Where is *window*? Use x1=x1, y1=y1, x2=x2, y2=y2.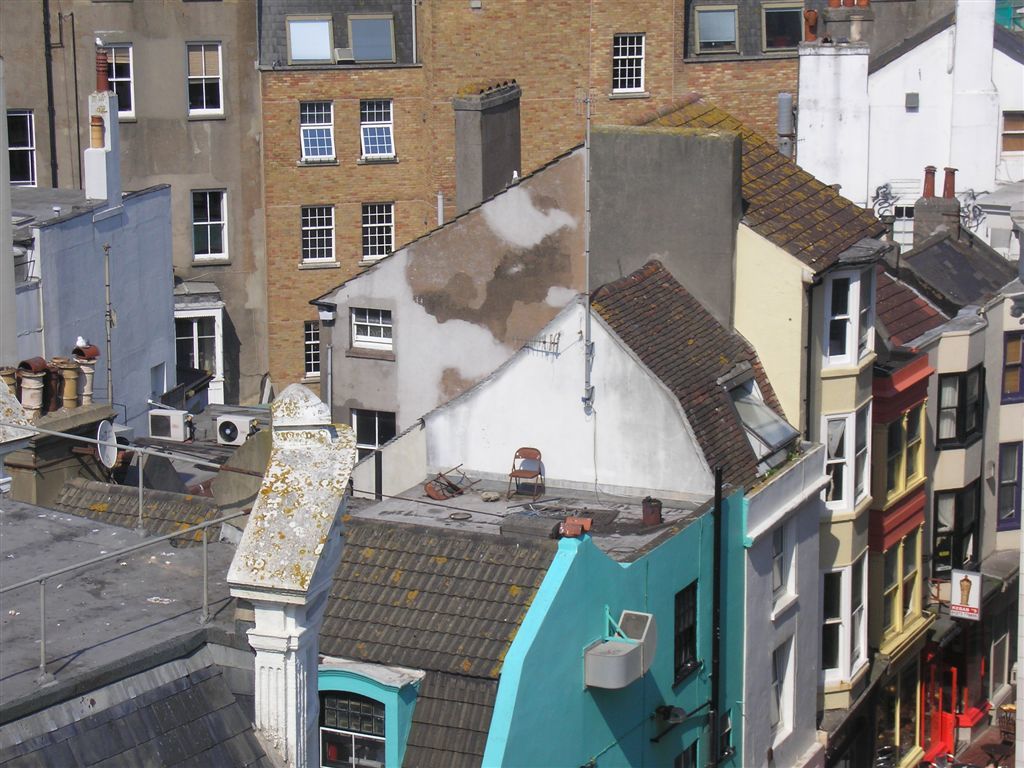
x1=886, y1=408, x2=929, y2=497.
